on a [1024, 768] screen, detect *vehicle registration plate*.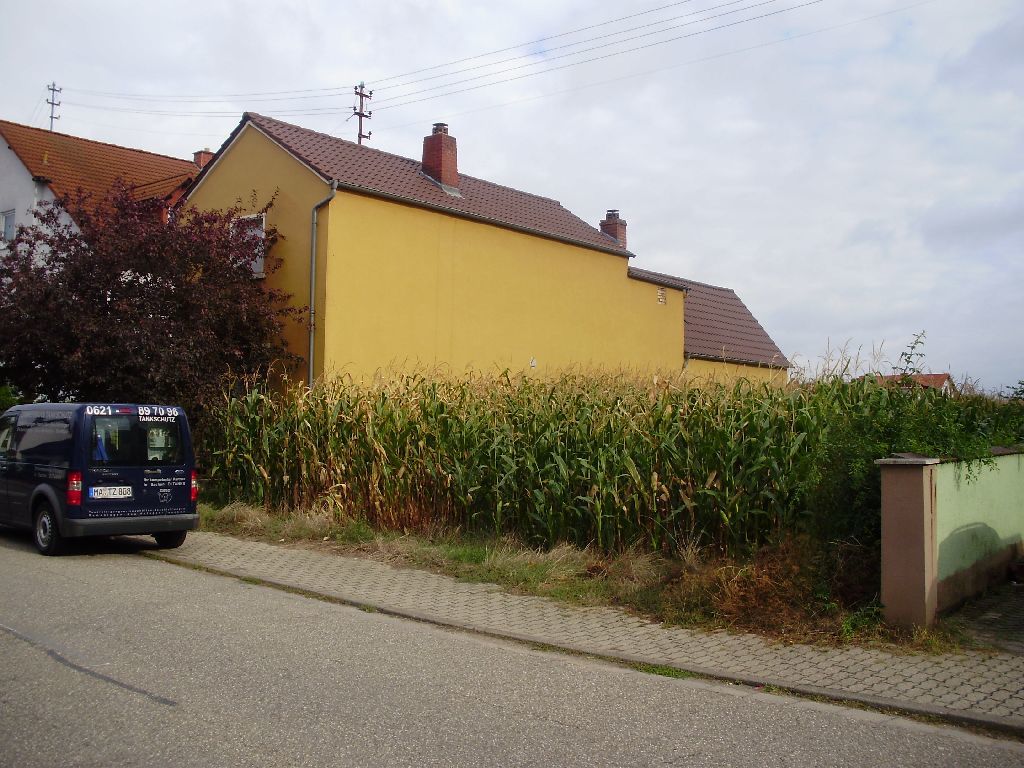
(89, 486, 132, 498).
